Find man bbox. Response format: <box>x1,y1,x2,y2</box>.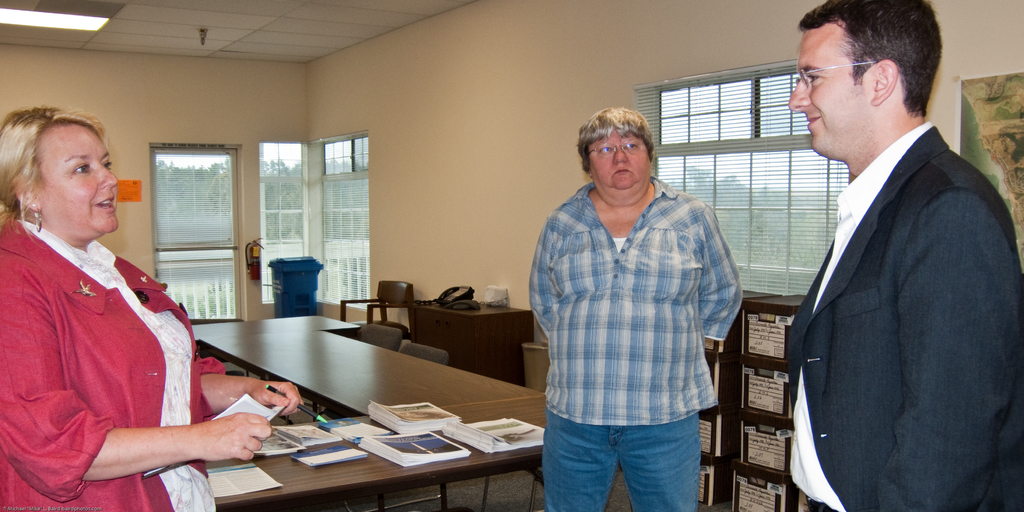
<box>785,0,1023,511</box>.
